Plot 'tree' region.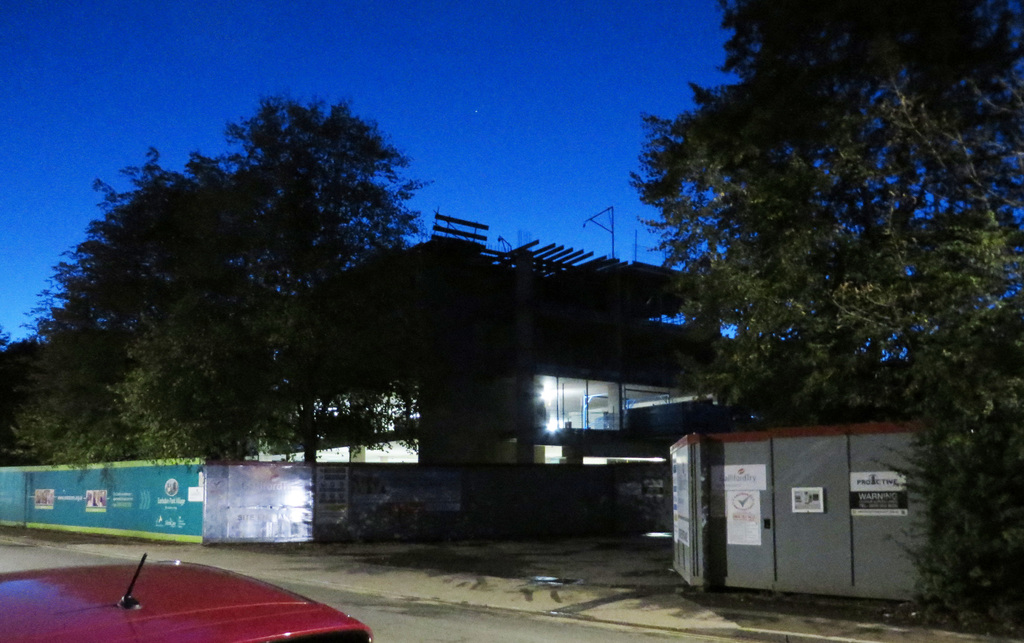
Plotted at locate(44, 105, 444, 482).
